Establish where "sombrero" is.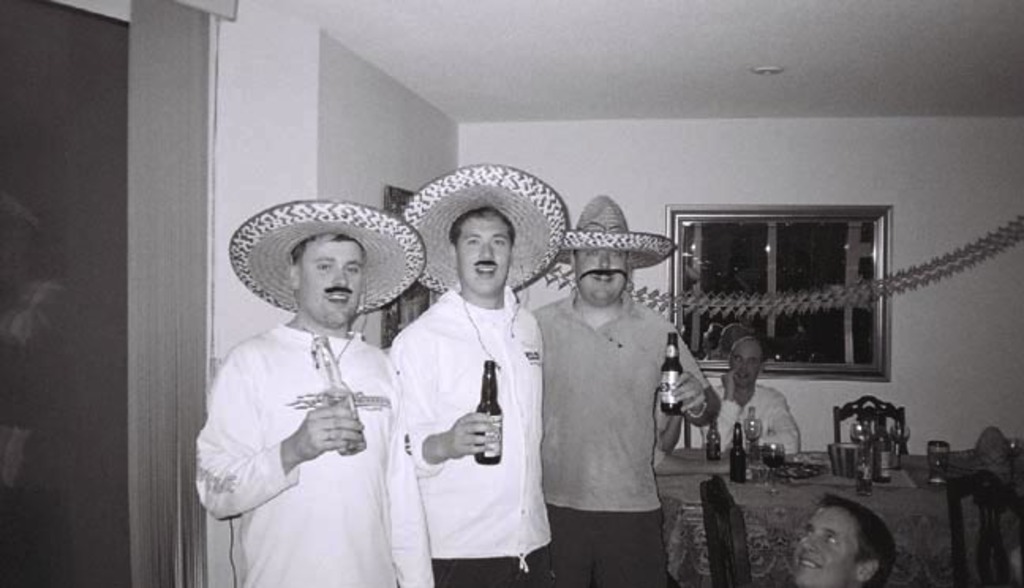
Established at left=555, top=188, right=678, bottom=277.
